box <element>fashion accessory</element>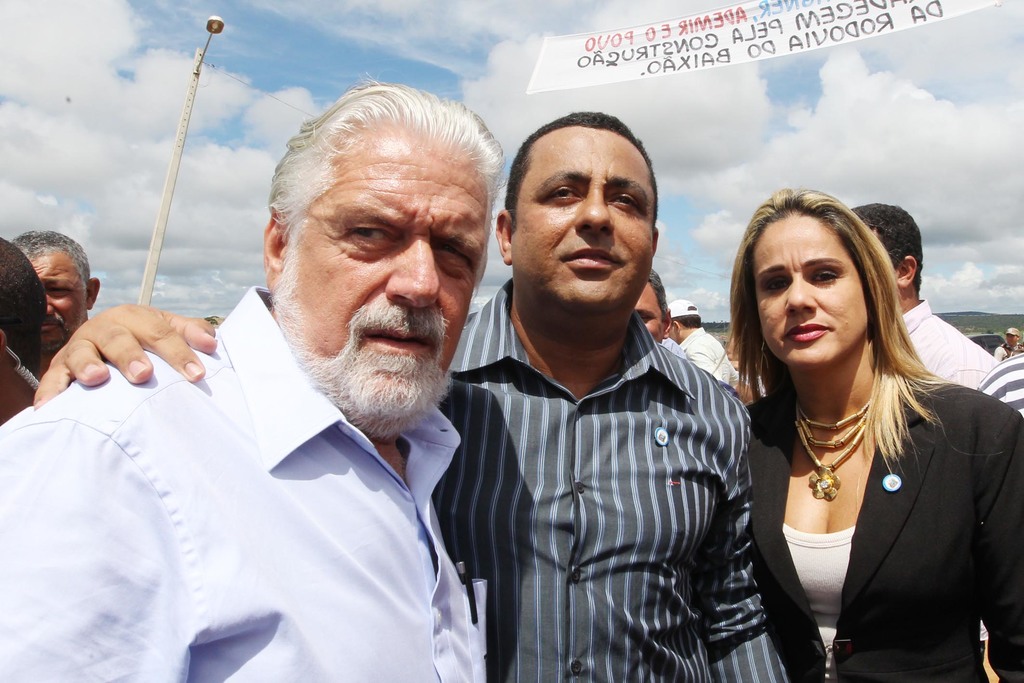
box(788, 394, 874, 498)
